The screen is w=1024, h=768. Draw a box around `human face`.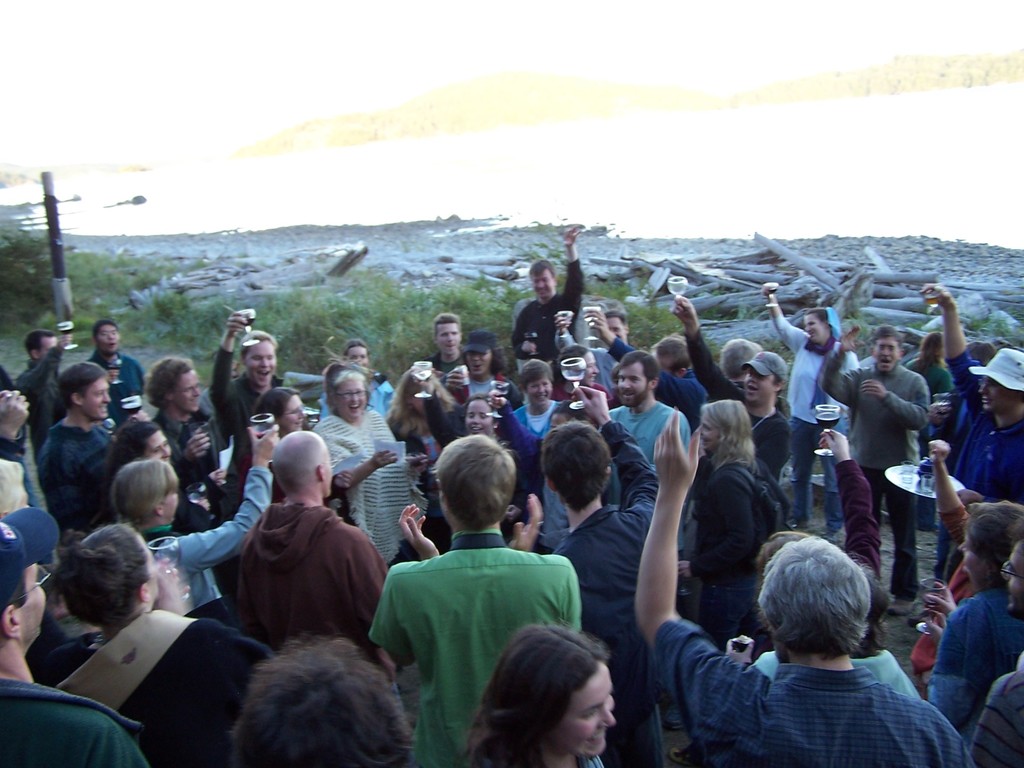
461,349,491,378.
